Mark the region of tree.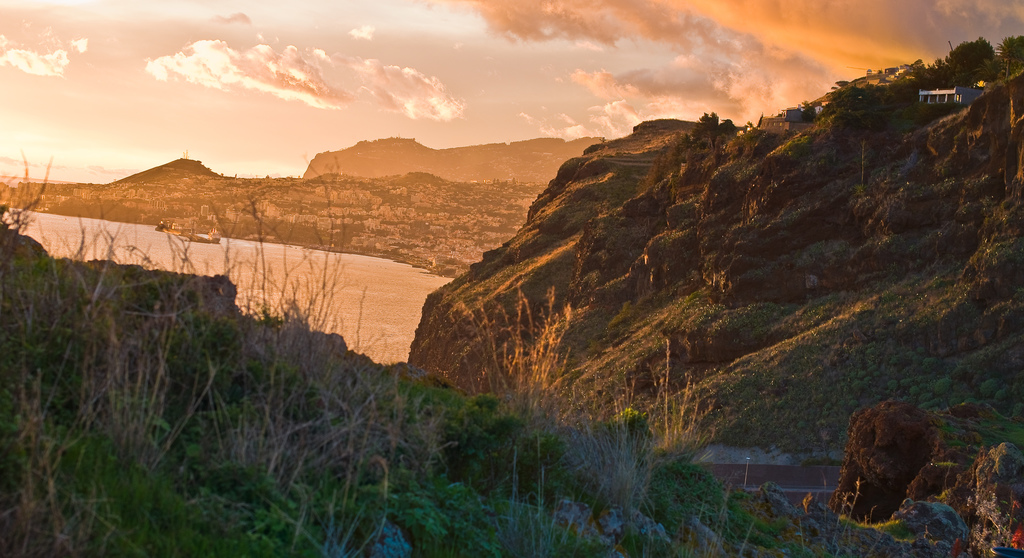
Region: box(945, 35, 997, 86).
